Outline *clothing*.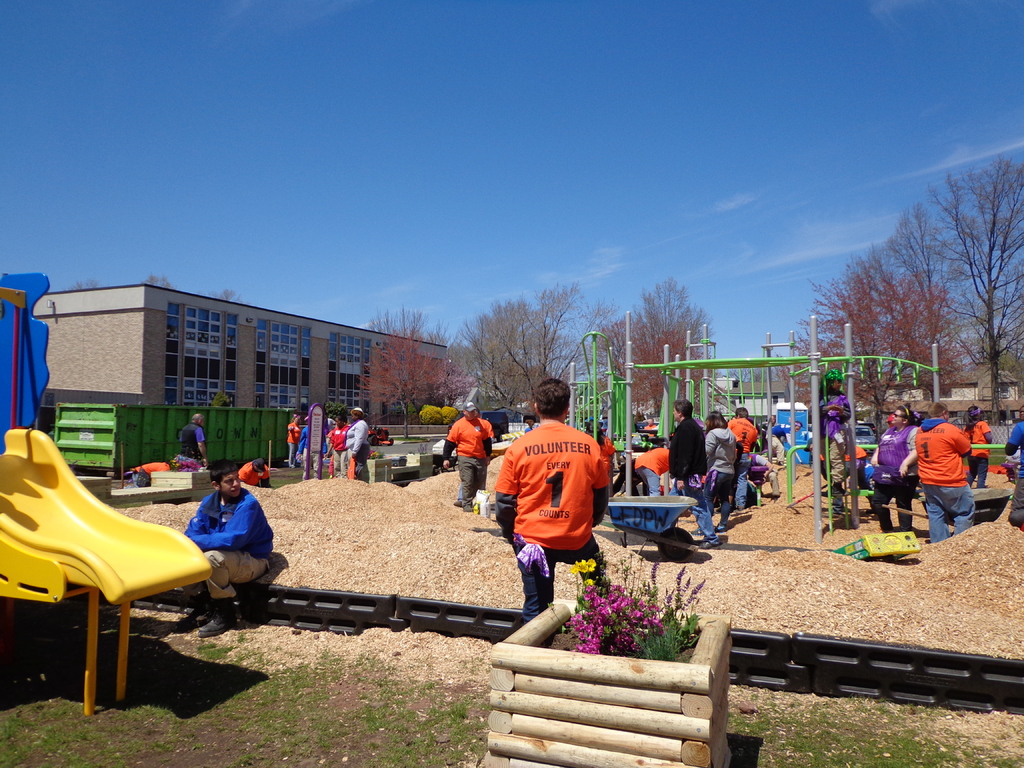
Outline: 865 423 920 531.
